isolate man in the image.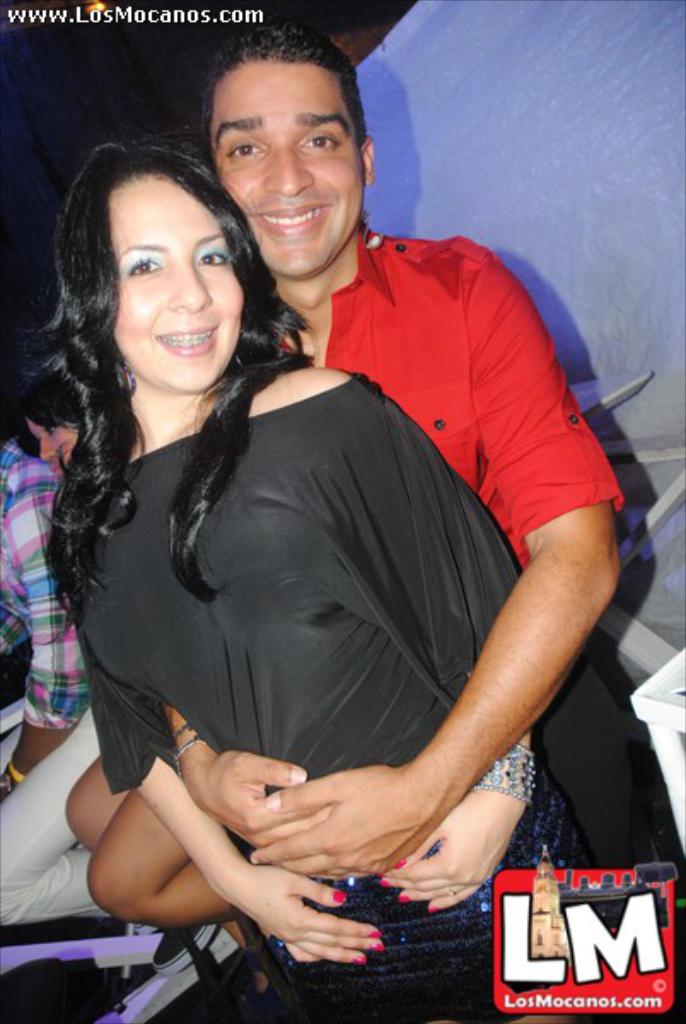
Isolated region: left=167, top=24, right=684, bottom=1022.
